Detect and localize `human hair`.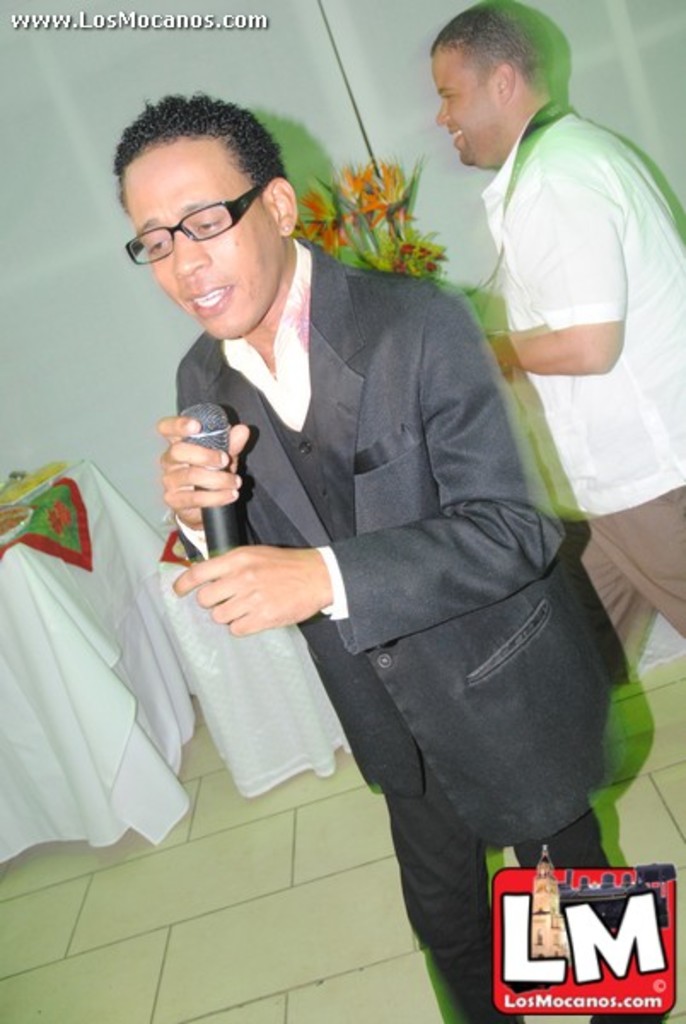
Localized at pyautogui.locateOnScreen(102, 89, 285, 251).
